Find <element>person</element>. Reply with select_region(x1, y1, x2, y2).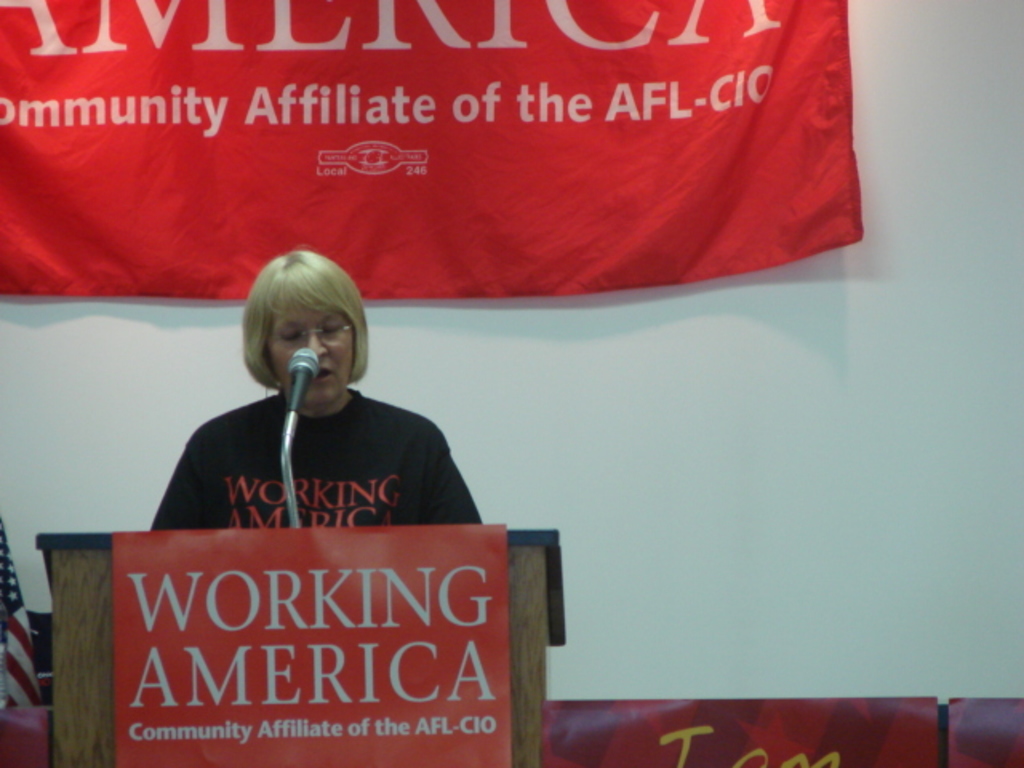
select_region(155, 246, 482, 622).
